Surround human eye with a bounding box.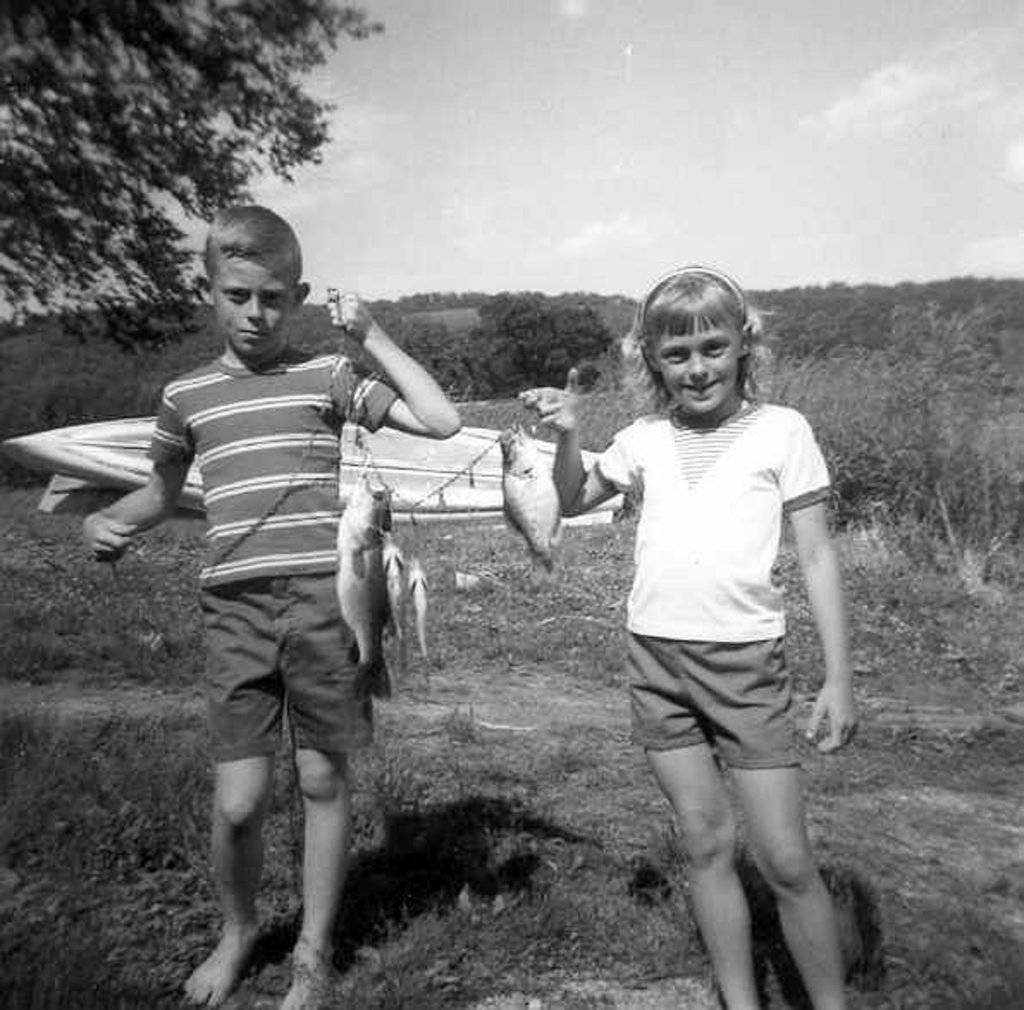
{"left": 263, "top": 291, "right": 289, "bottom": 306}.
